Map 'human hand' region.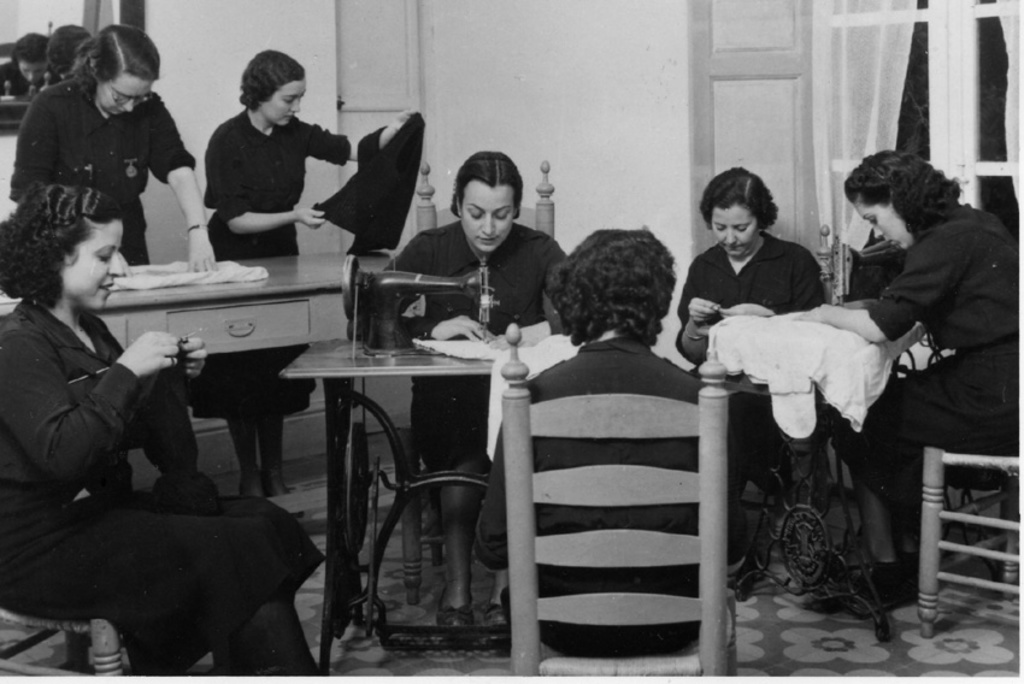
Mapped to Rect(719, 303, 773, 319).
